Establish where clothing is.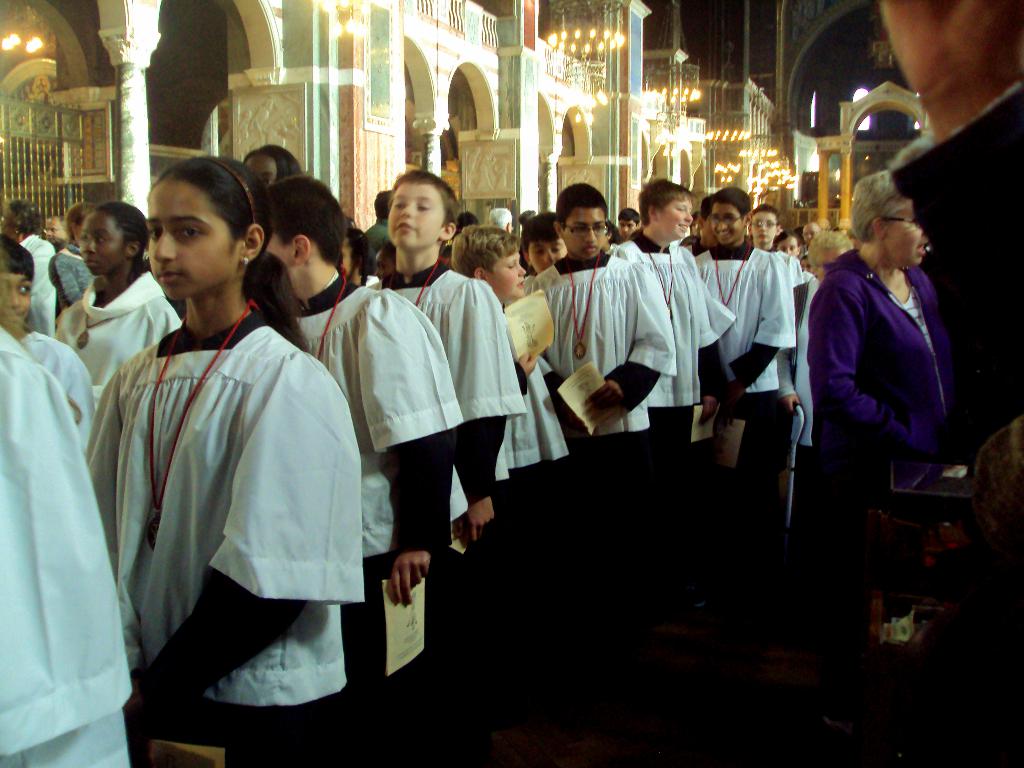
Established at Rect(288, 267, 463, 655).
